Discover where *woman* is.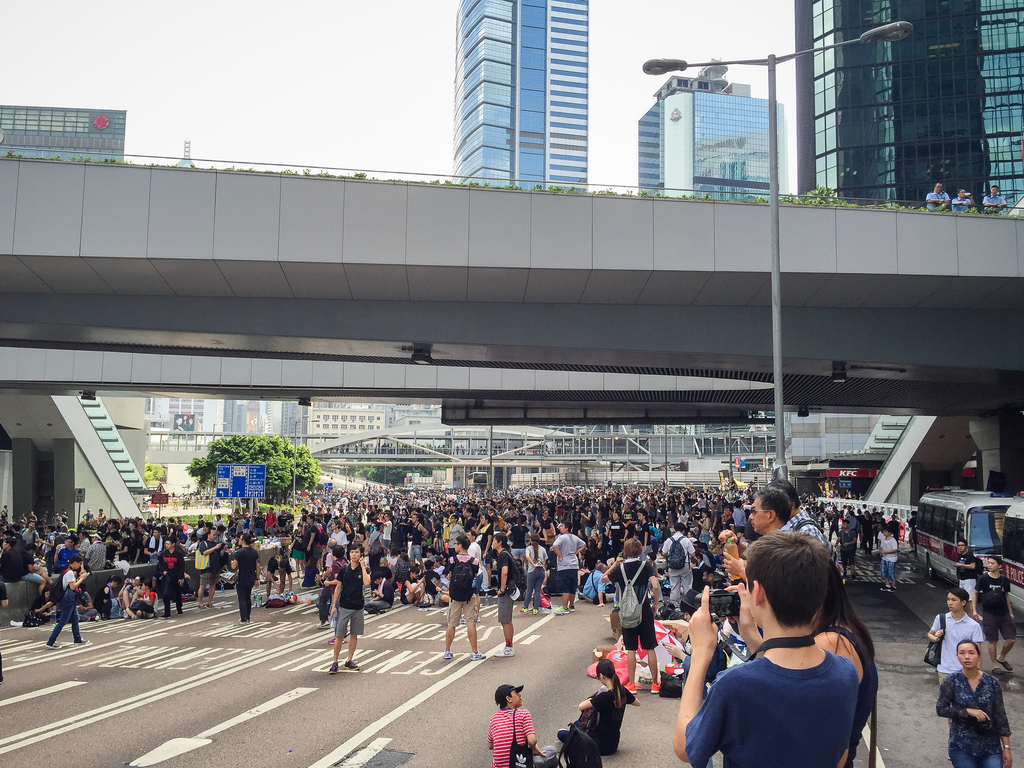
Discovered at select_region(94, 575, 123, 619).
